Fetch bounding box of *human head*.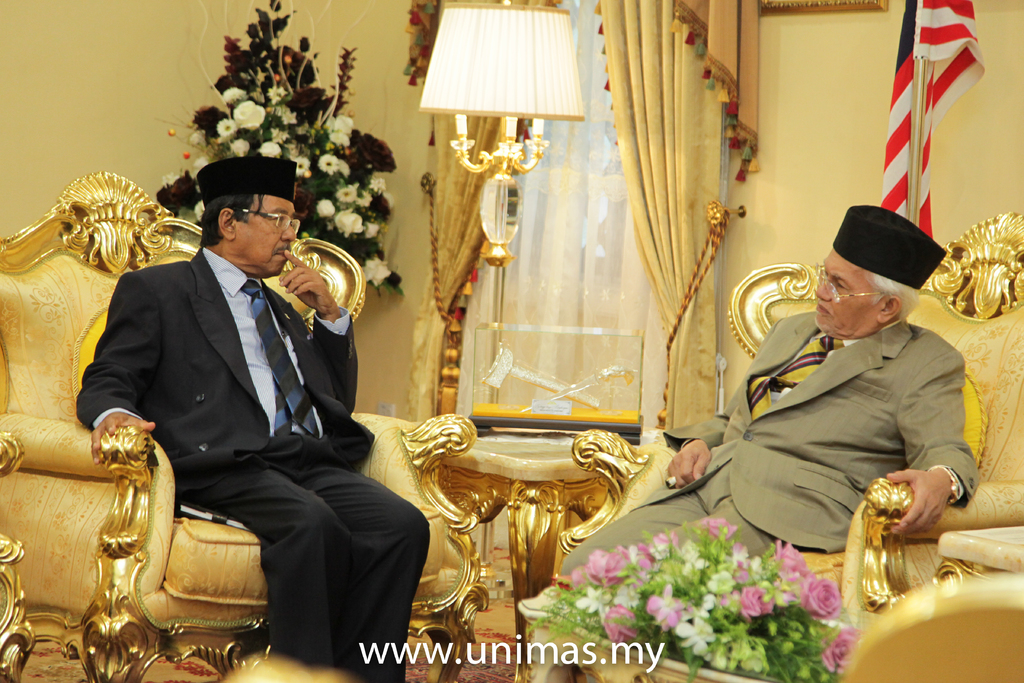
Bbox: [x1=205, y1=155, x2=303, y2=269].
